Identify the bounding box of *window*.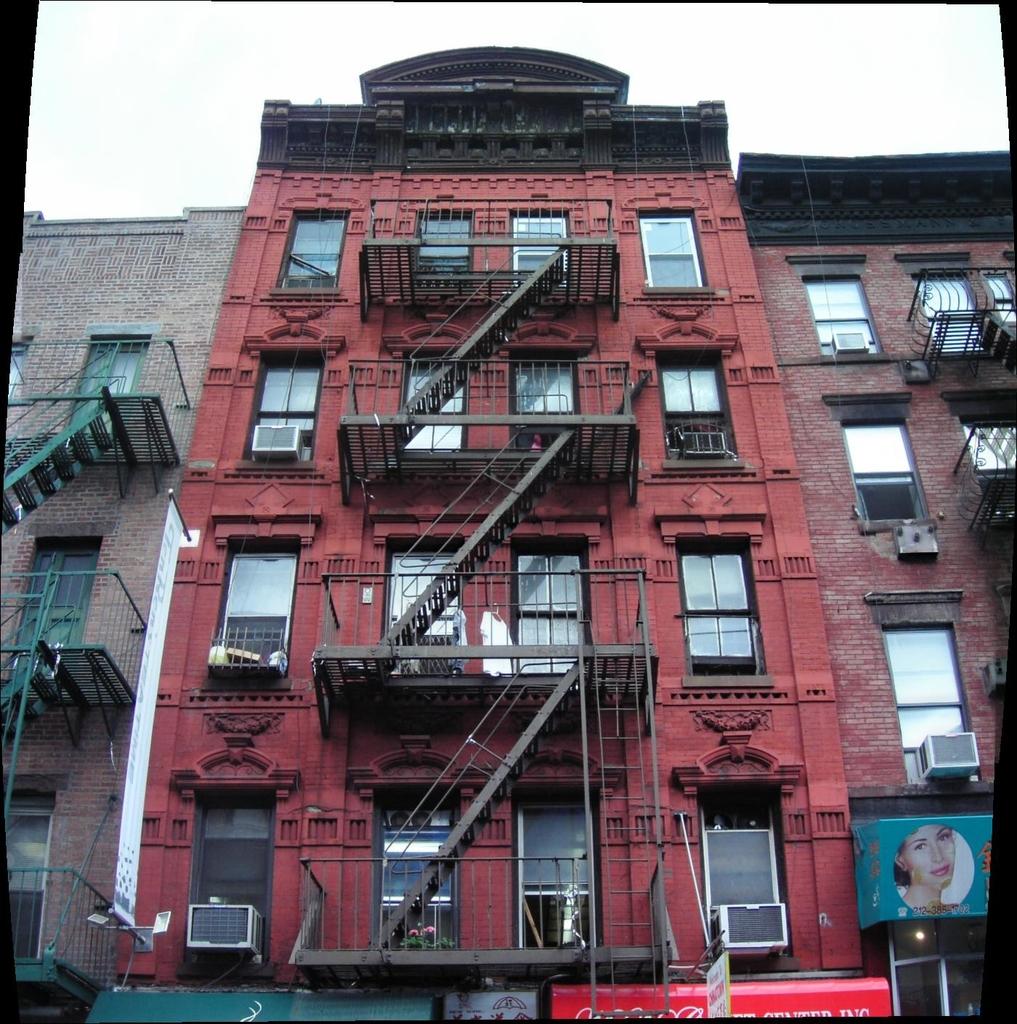
(275, 211, 349, 297).
